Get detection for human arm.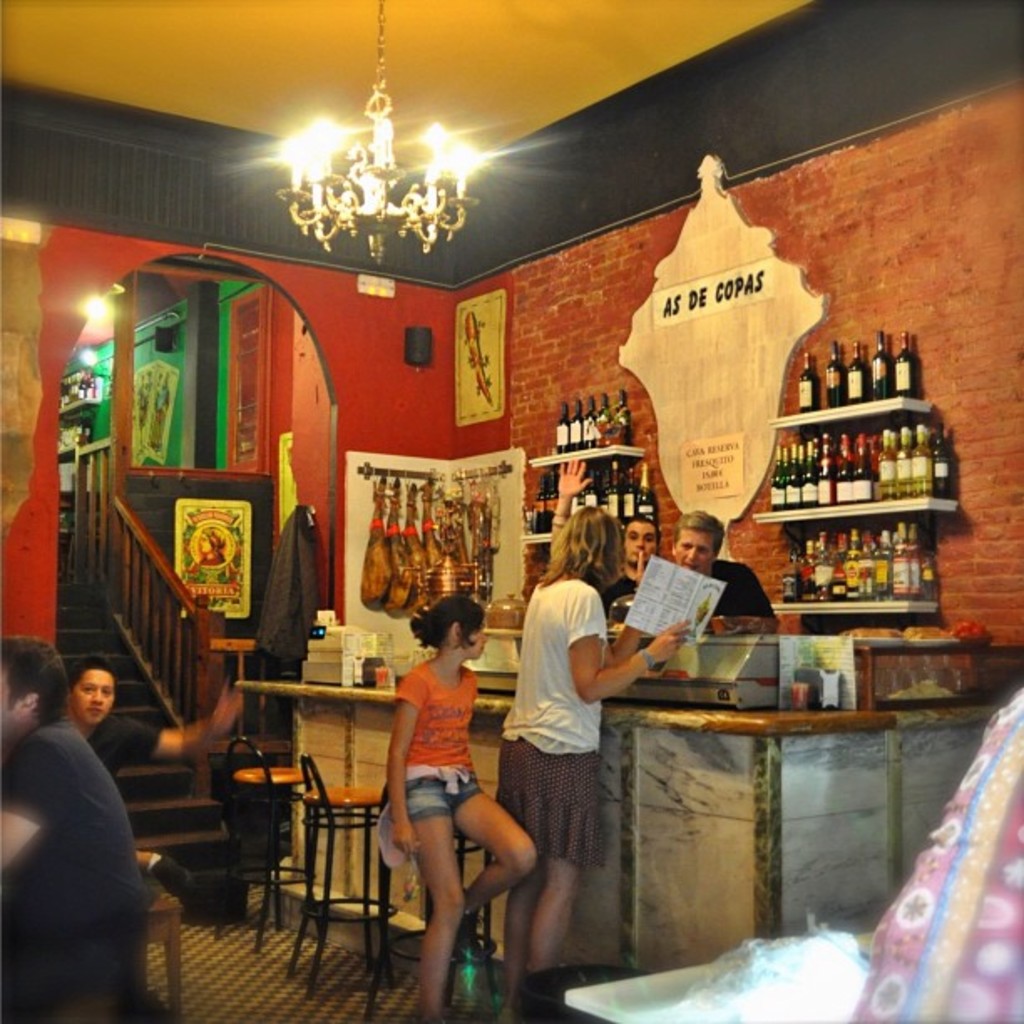
Detection: [left=576, top=581, right=683, bottom=708].
